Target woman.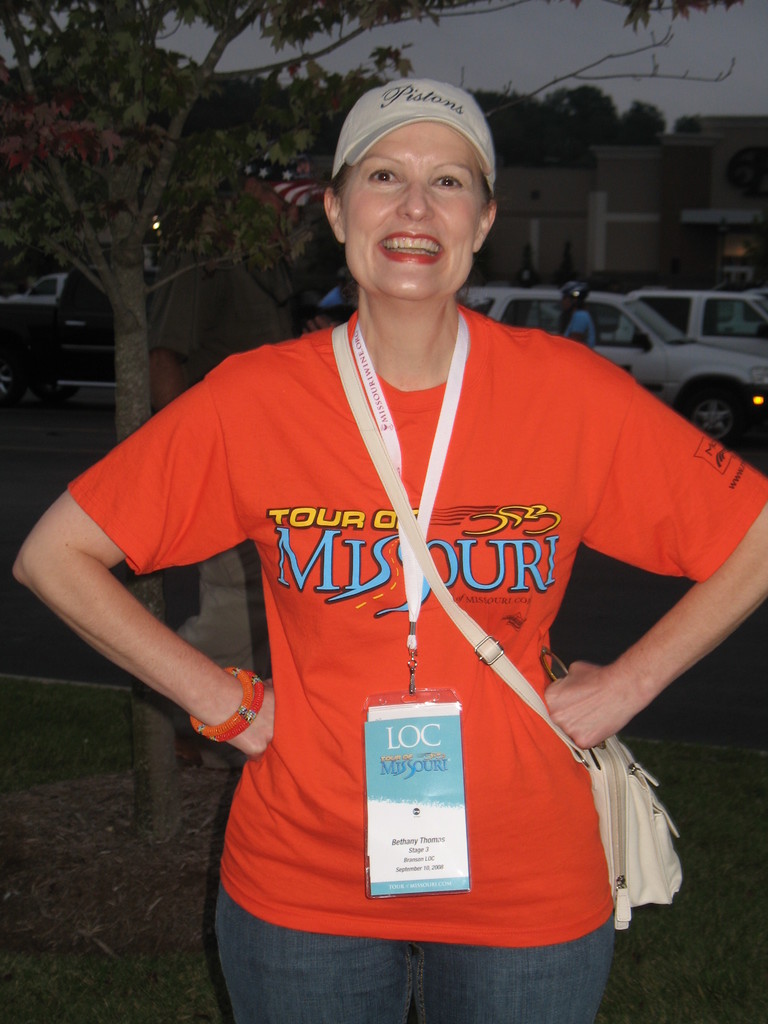
Target region: 83,93,738,996.
